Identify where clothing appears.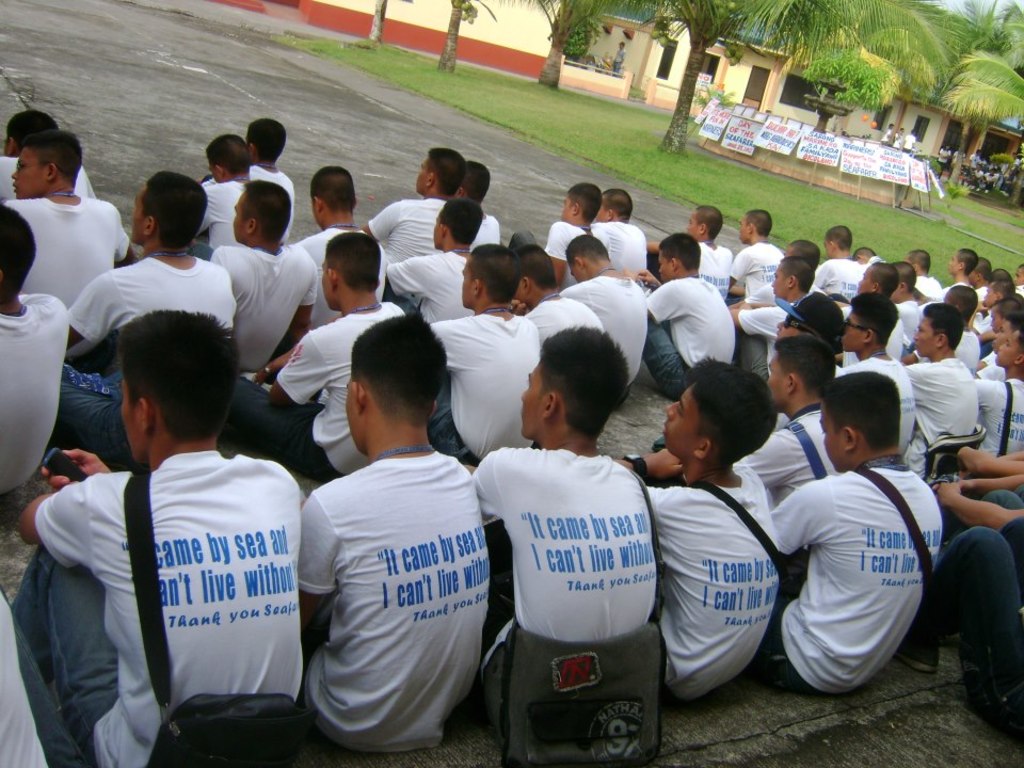
Appears at detection(0, 156, 97, 198).
